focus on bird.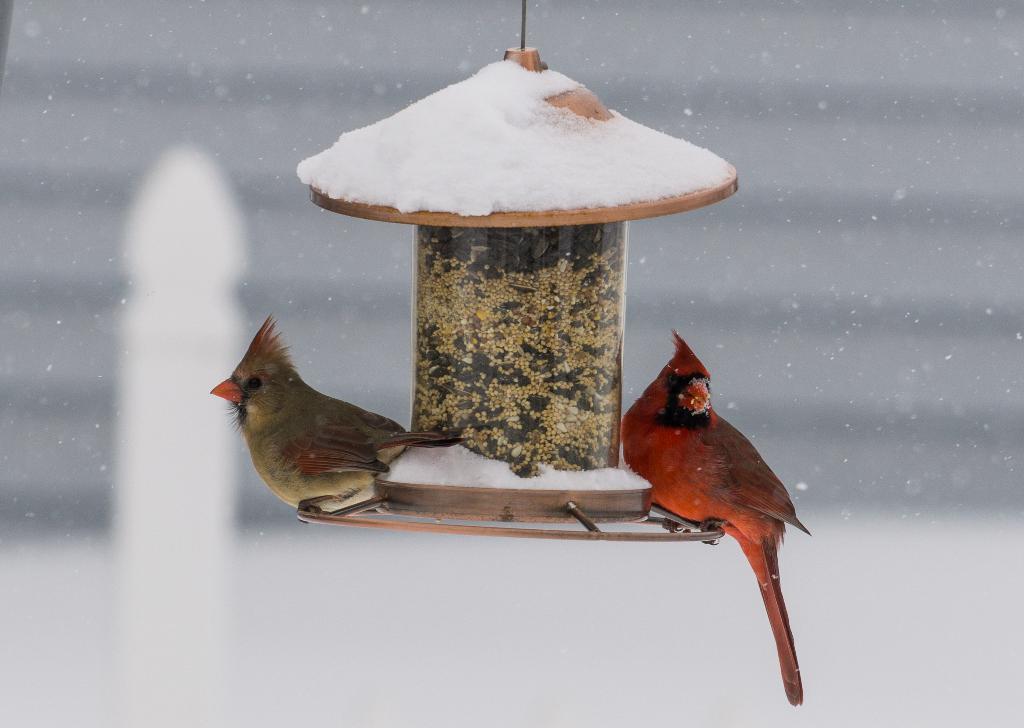
Focused at 604/350/822/678.
